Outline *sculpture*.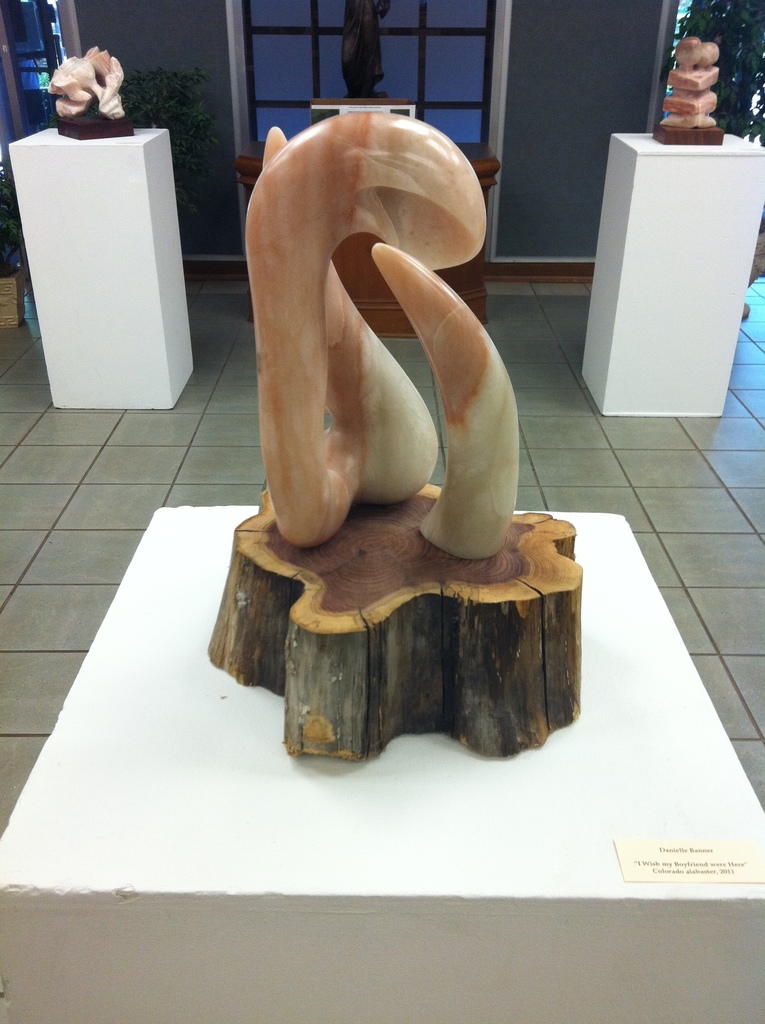
Outline: BBox(42, 35, 140, 154).
